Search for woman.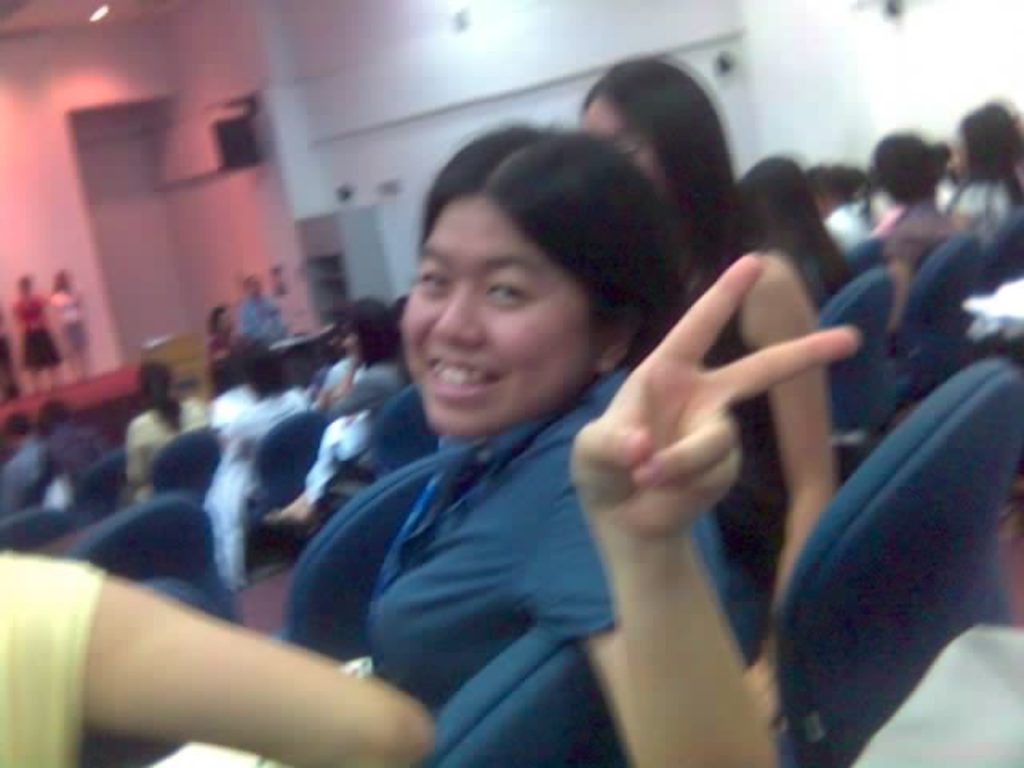
Found at [x1=48, y1=266, x2=91, y2=381].
